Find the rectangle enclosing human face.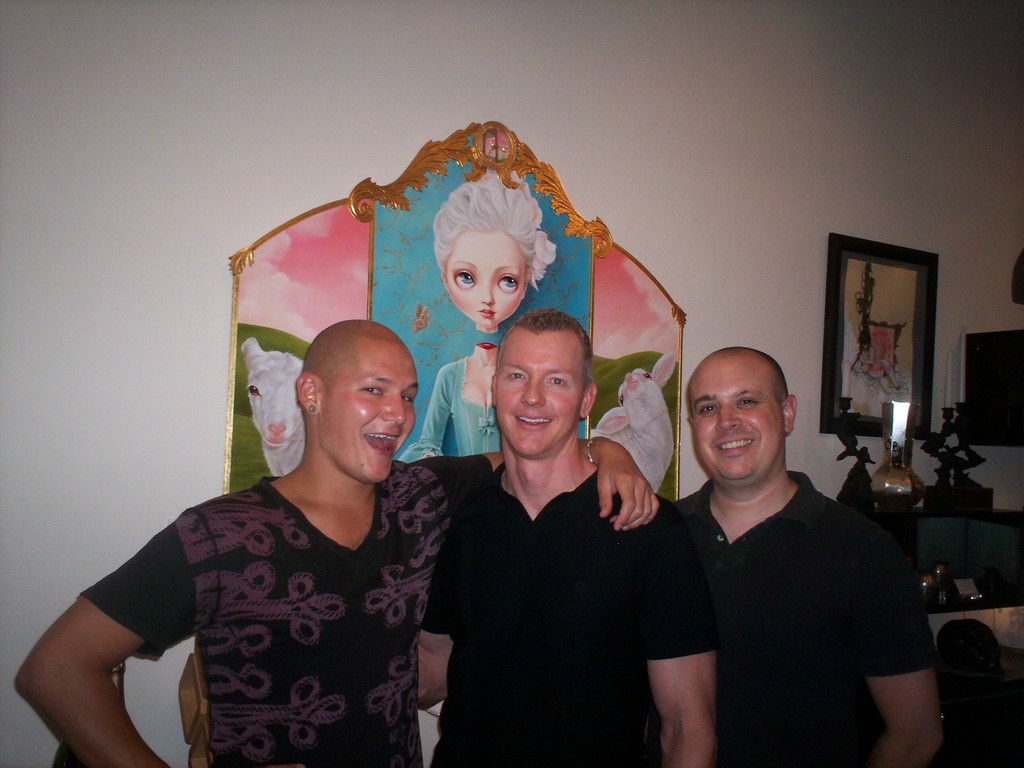
[499,322,589,458].
